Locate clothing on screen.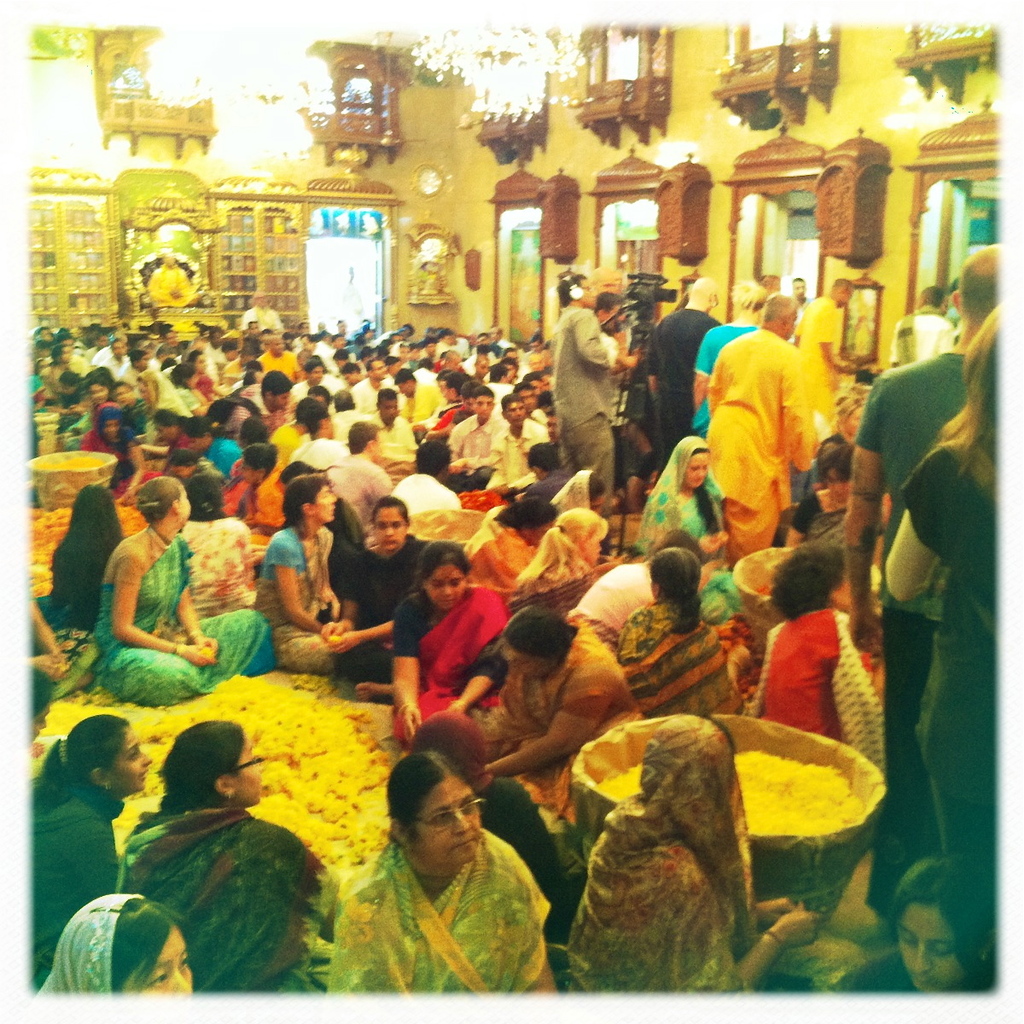
On screen at x1=292, y1=380, x2=335, y2=400.
